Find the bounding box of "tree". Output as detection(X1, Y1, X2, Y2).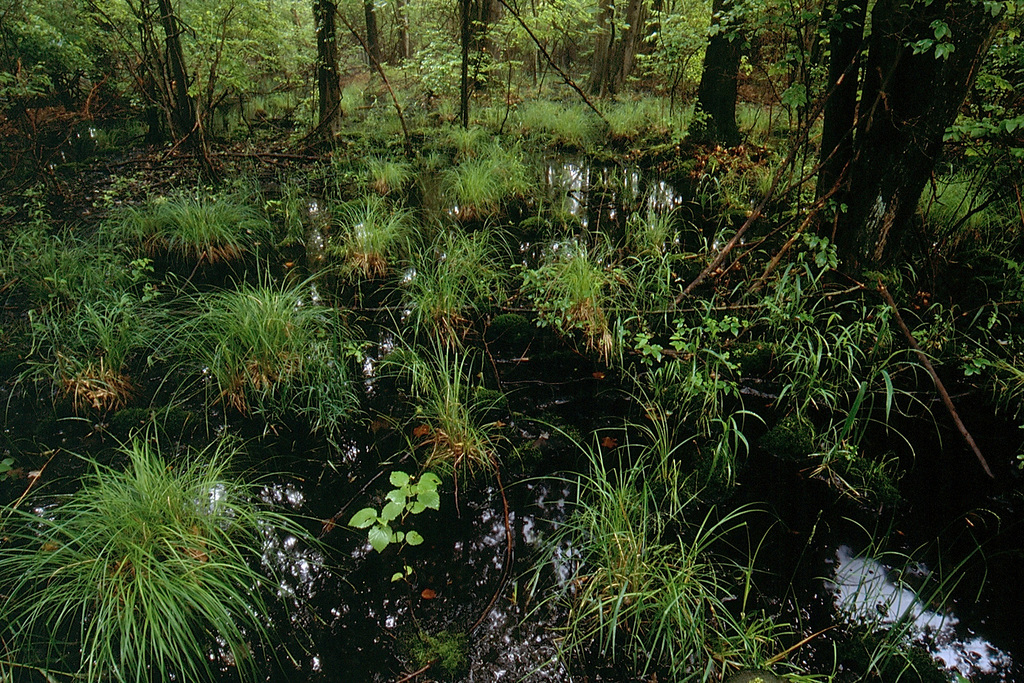
detection(800, 0, 1004, 308).
